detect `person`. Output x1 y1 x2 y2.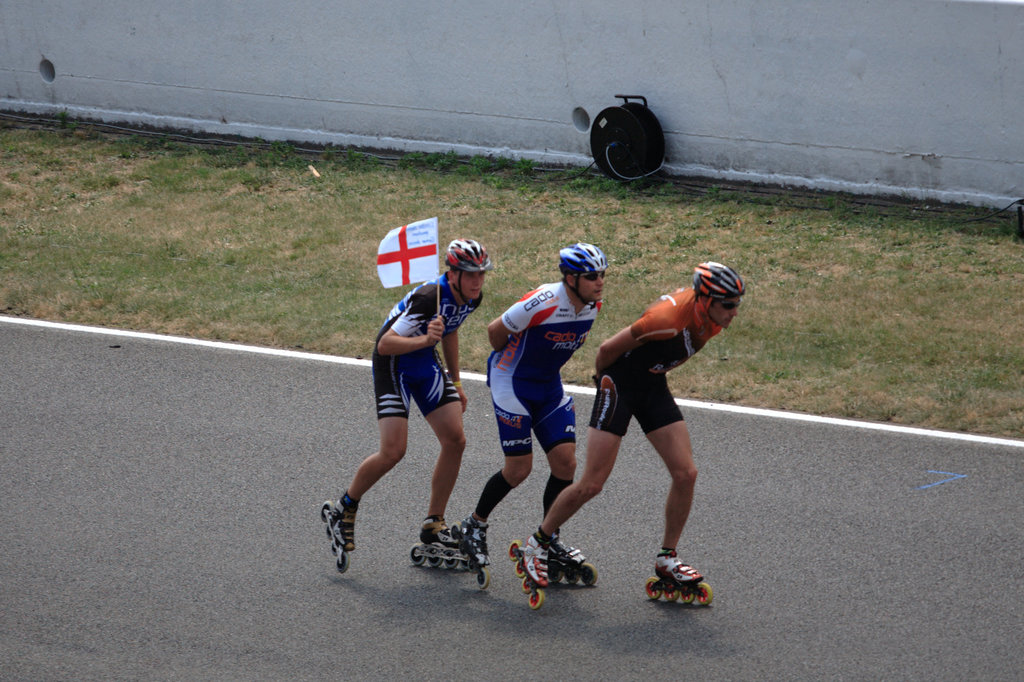
522 258 742 584.
